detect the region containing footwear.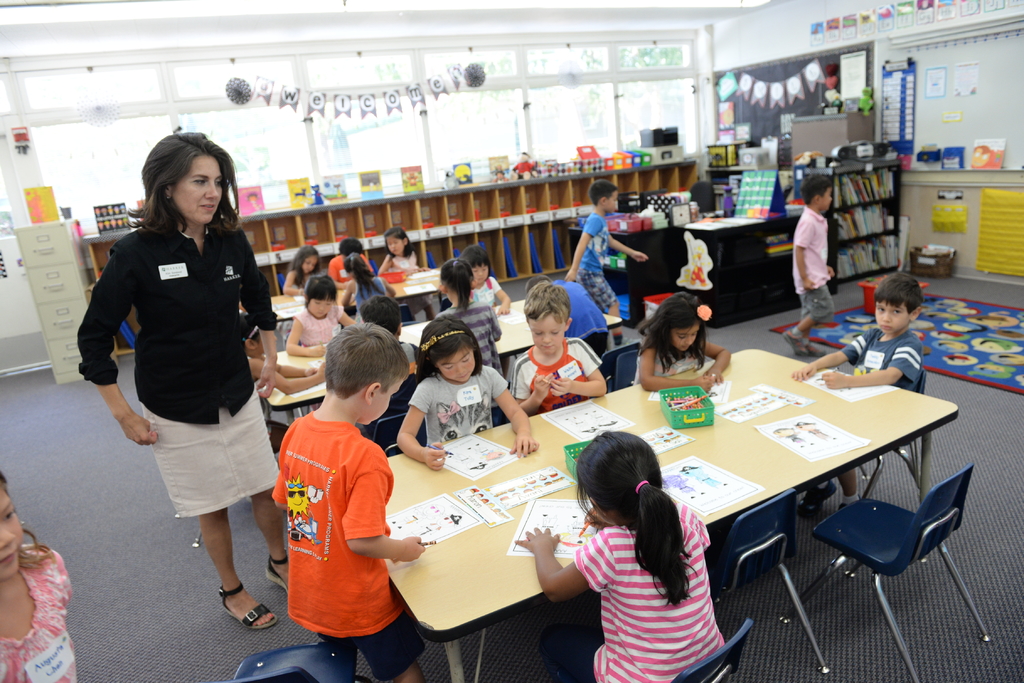
l=780, t=324, r=807, b=360.
